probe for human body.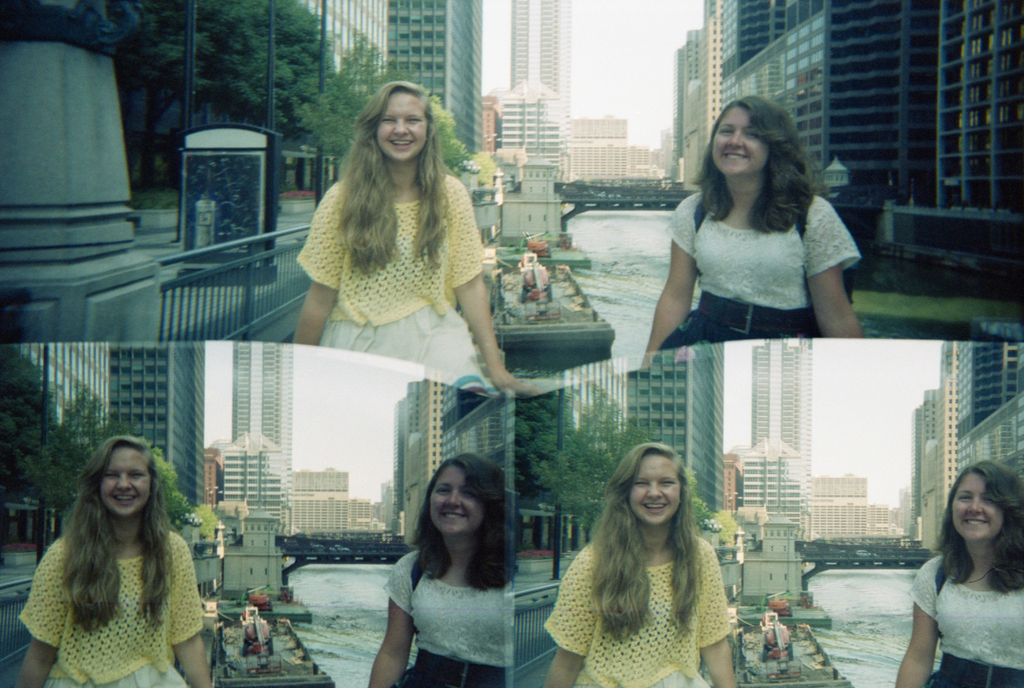
Probe result: x1=282, y1=65, x2=516, y2=386.
